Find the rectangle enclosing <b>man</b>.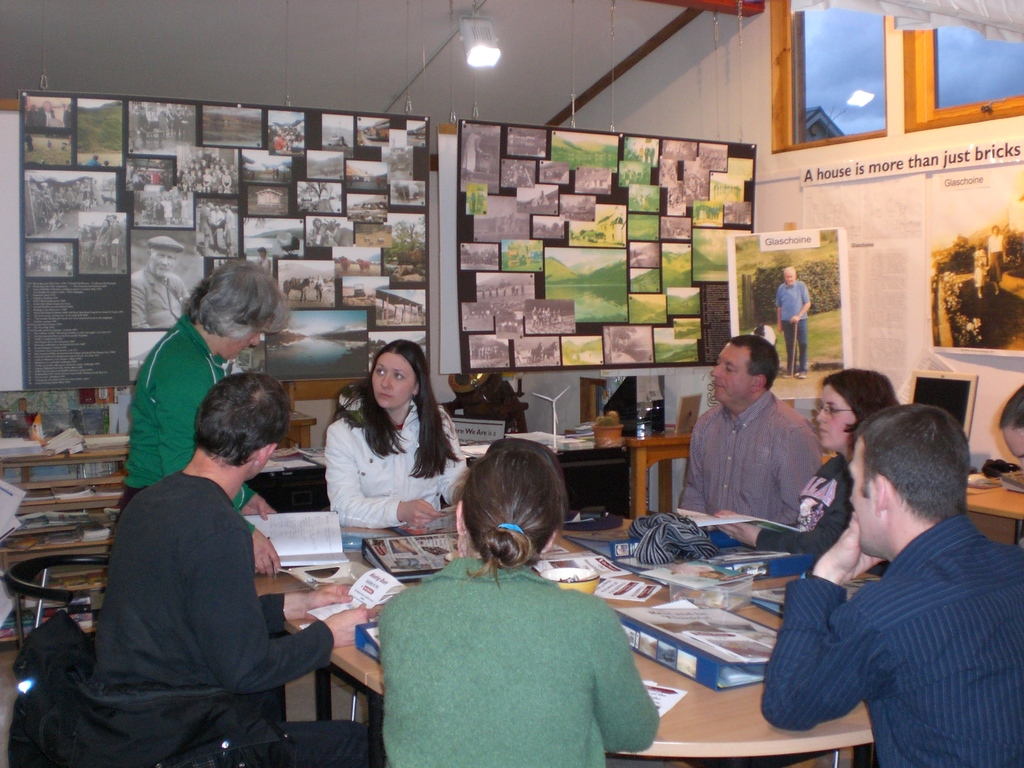
220/205/236/257.
